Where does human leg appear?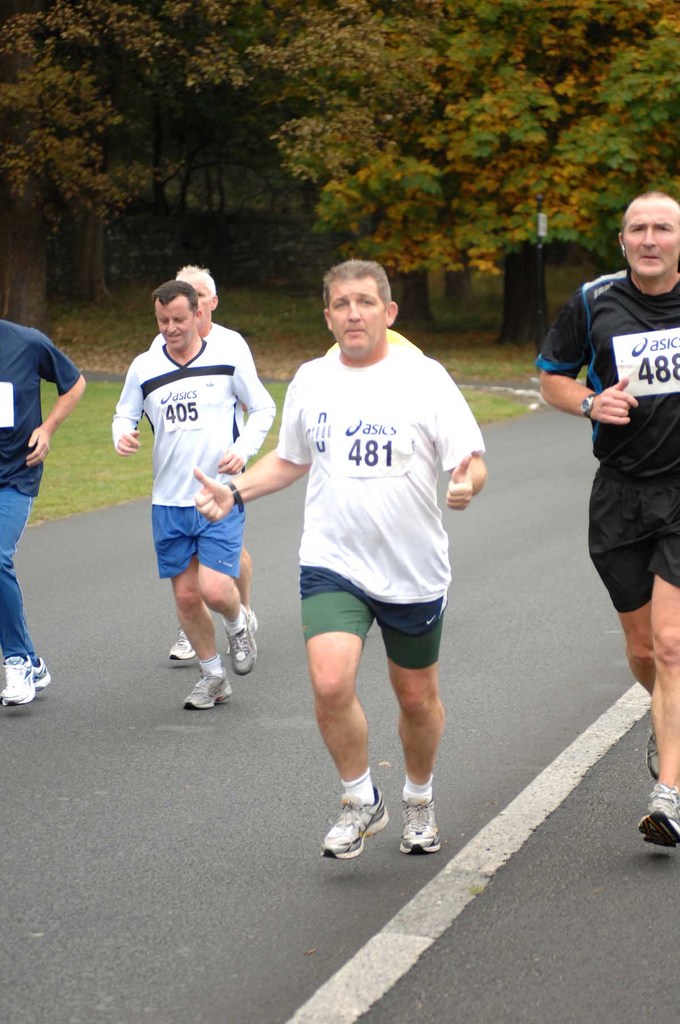
Appears at <box>231,543,252,609</box>.
